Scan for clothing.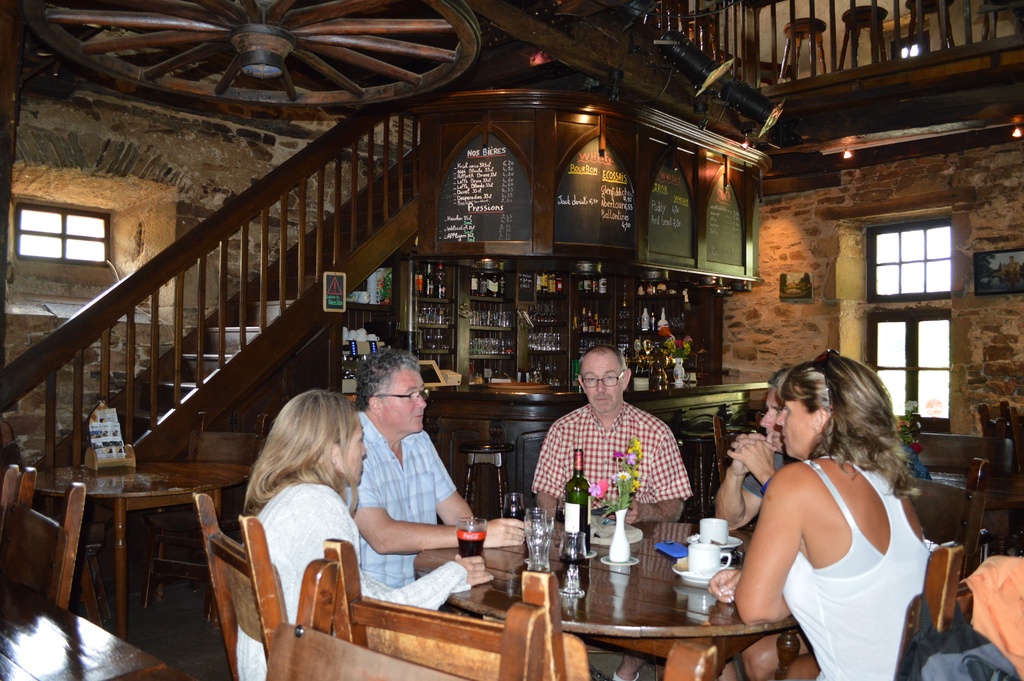
Scan result: 232/484/464/680.
